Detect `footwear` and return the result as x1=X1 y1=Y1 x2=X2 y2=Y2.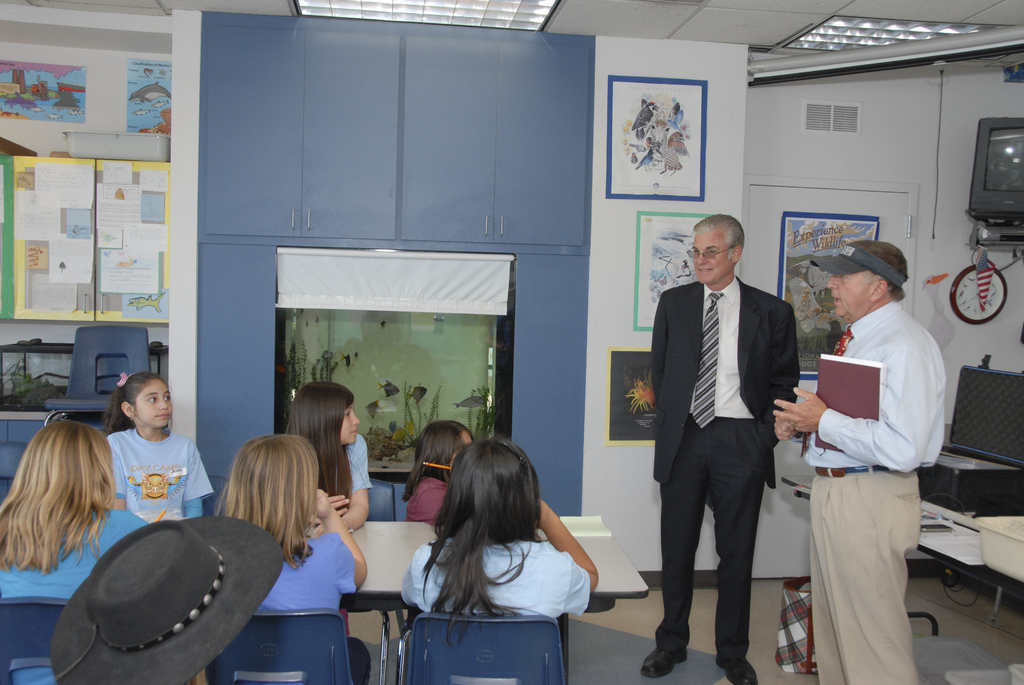
x1=727 y1=658 x2=756 y2=684.
